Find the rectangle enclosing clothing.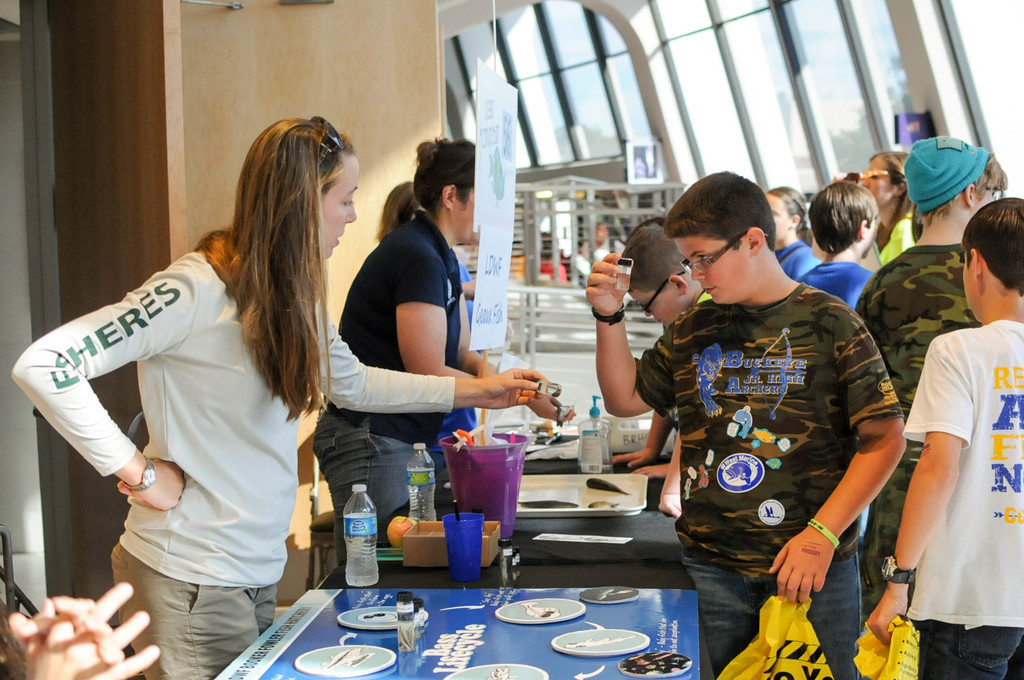
(769,234,818,289).
